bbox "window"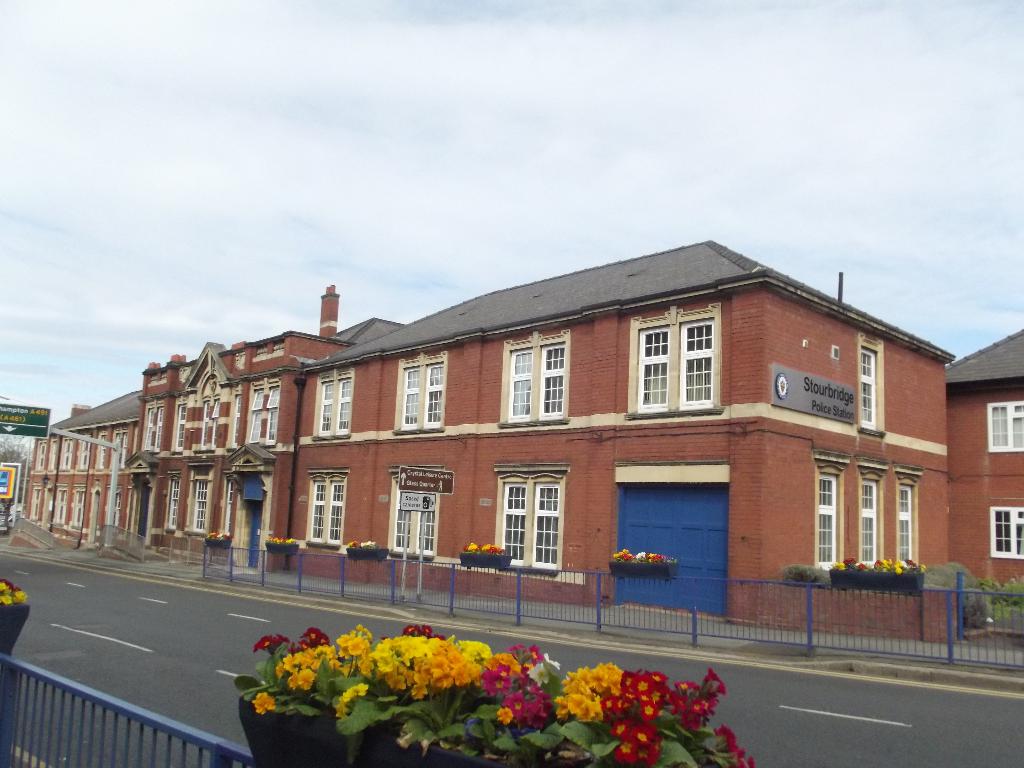
<region>113, 492, 123, 529</region>
